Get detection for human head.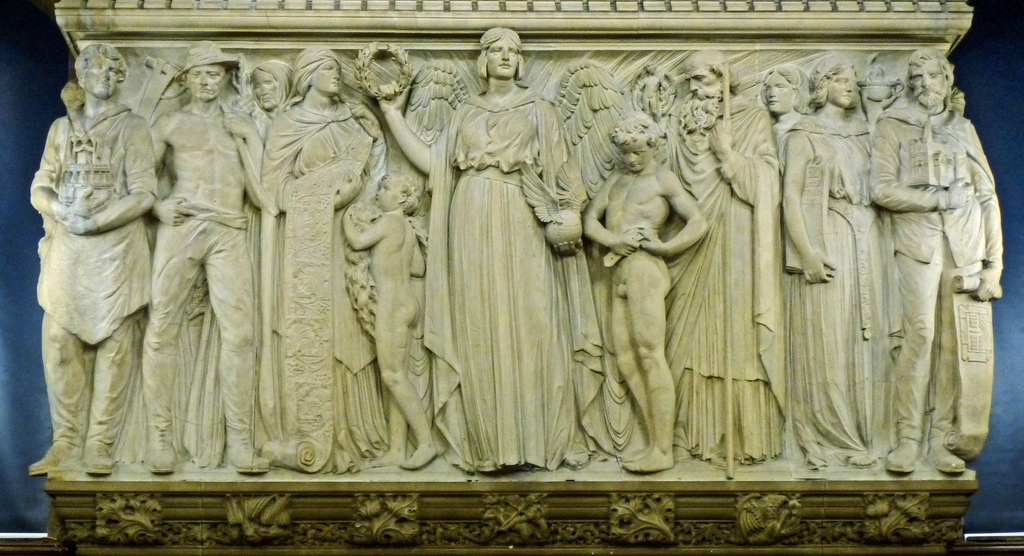
Detection: select_region(182, 42, 234, 97).
